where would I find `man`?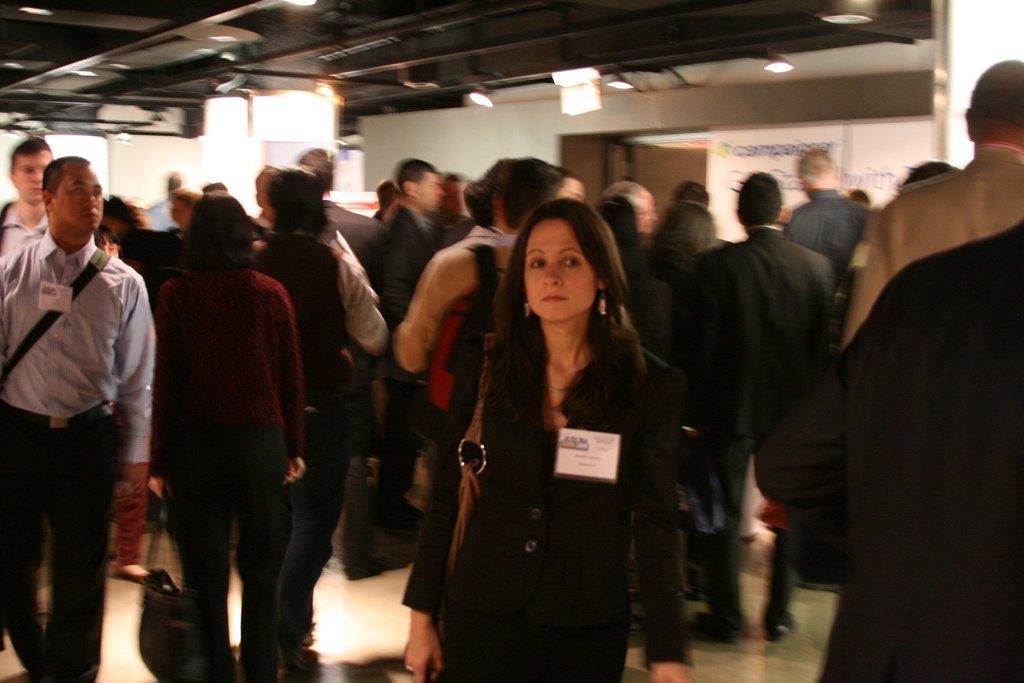
At 588/178/657/241.
